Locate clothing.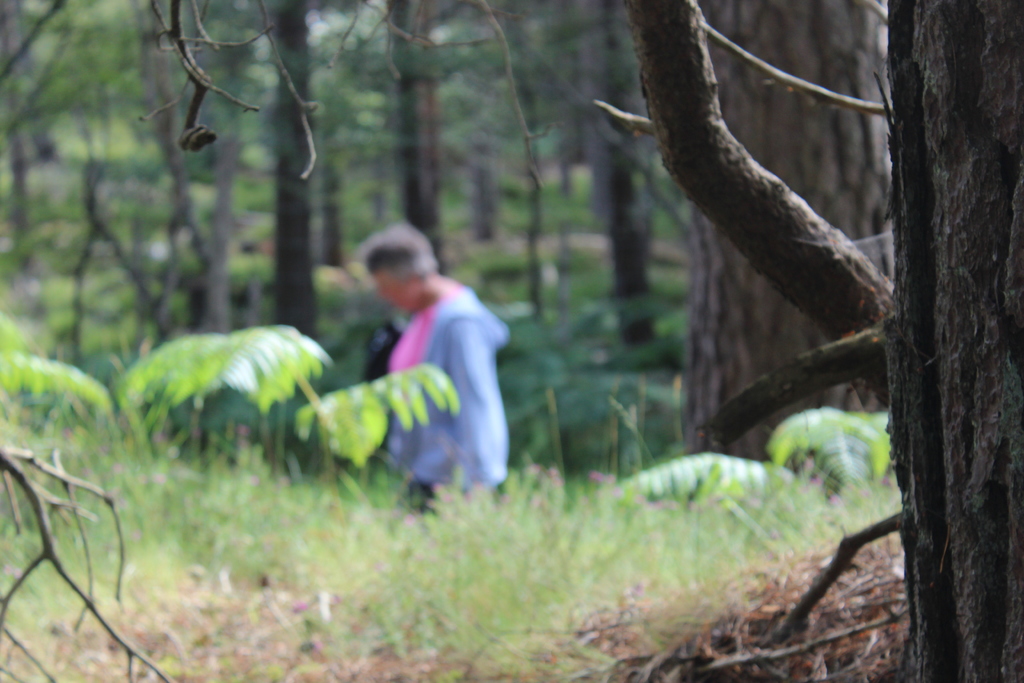
Bounding box: select_region(340, 246, 504, 492).
